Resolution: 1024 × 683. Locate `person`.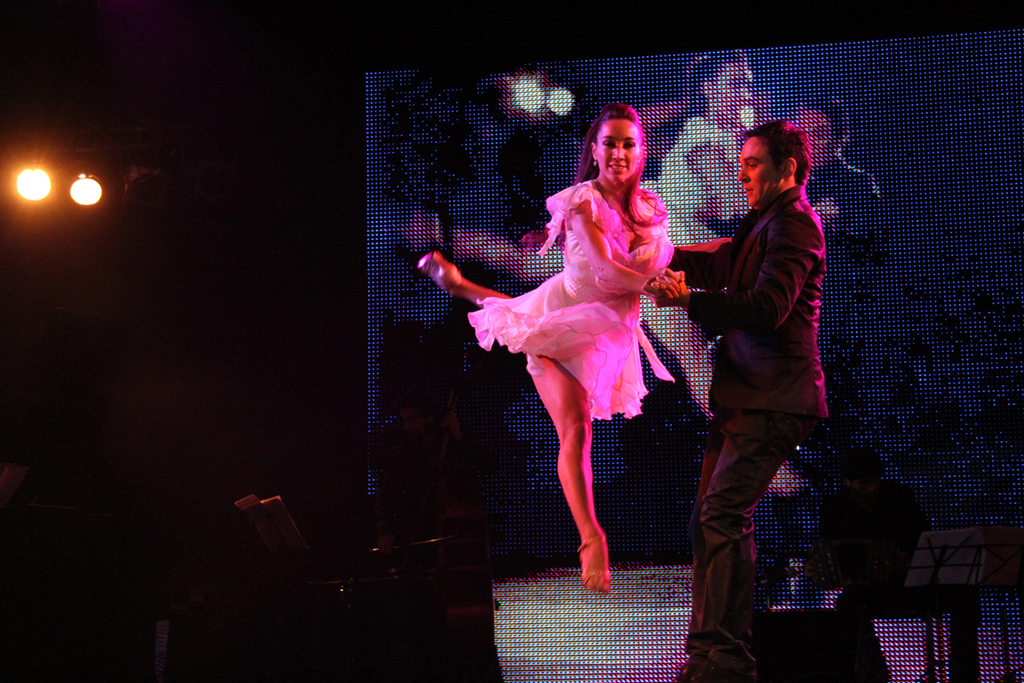
417:105:686:589.
